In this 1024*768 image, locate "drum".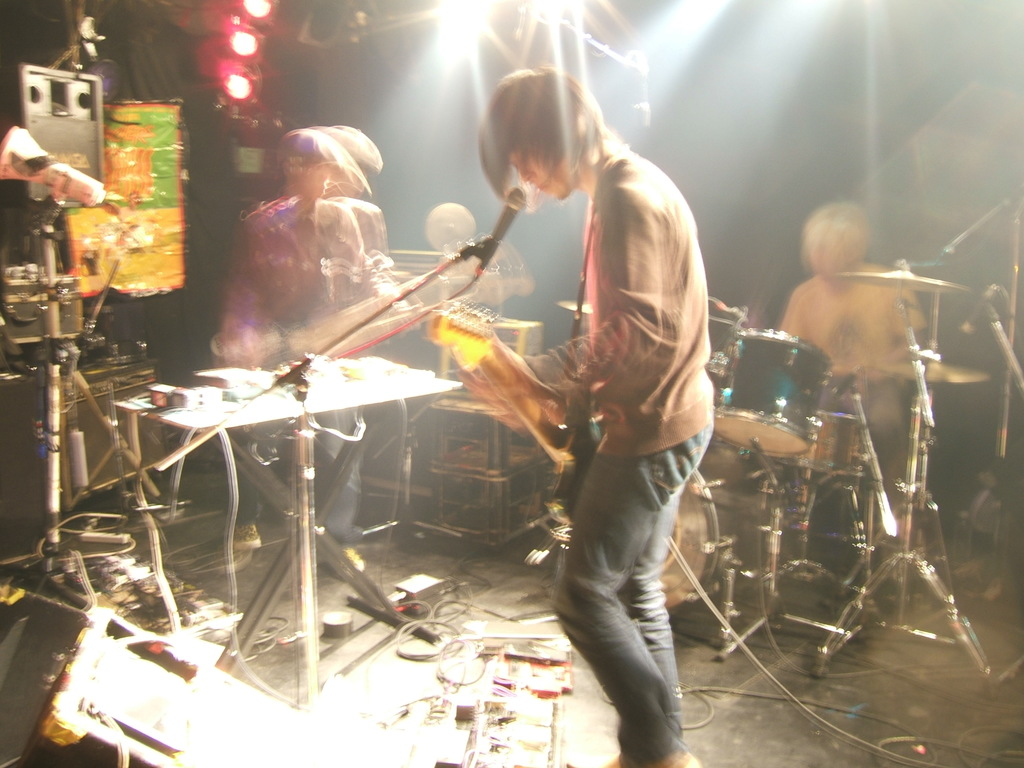
Bounding box: locate(717, 332, 833, 463).
